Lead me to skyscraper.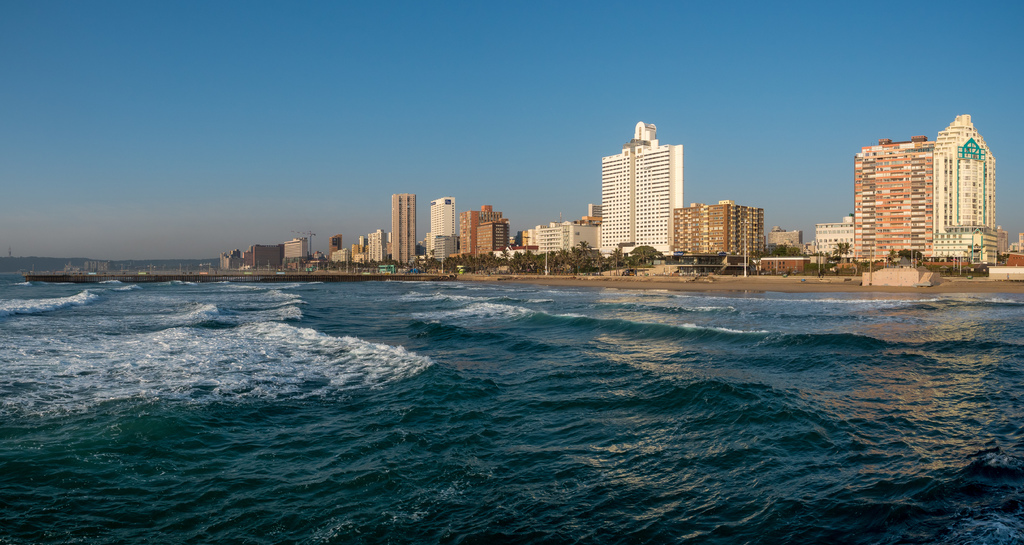
Lead to locate(548, 125, 698, 248).
